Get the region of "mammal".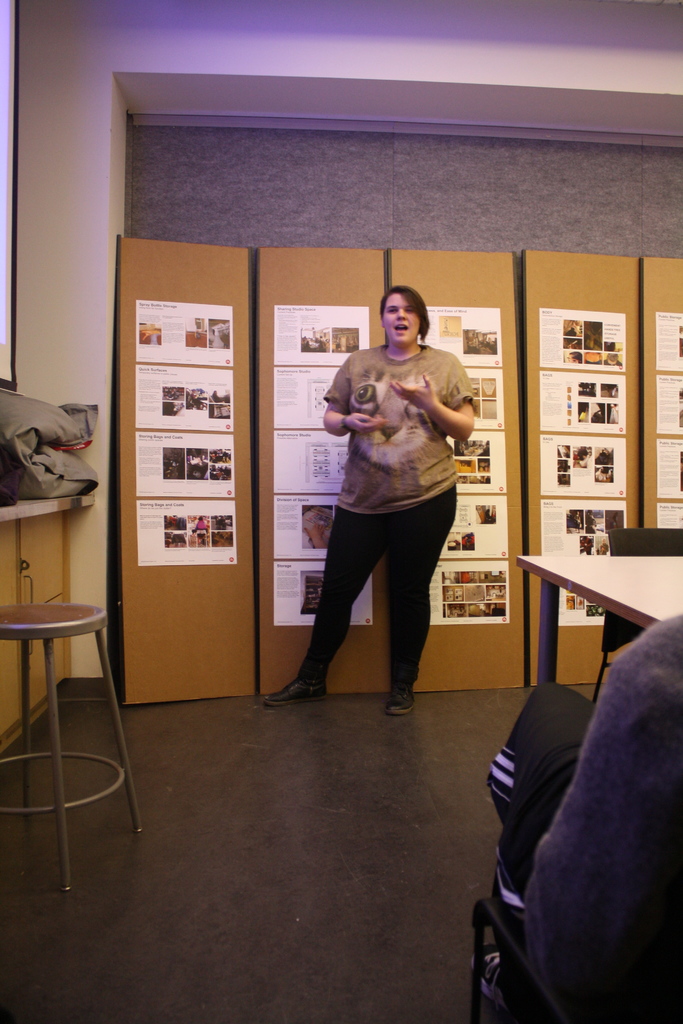
[584, 510, 595, 532].
